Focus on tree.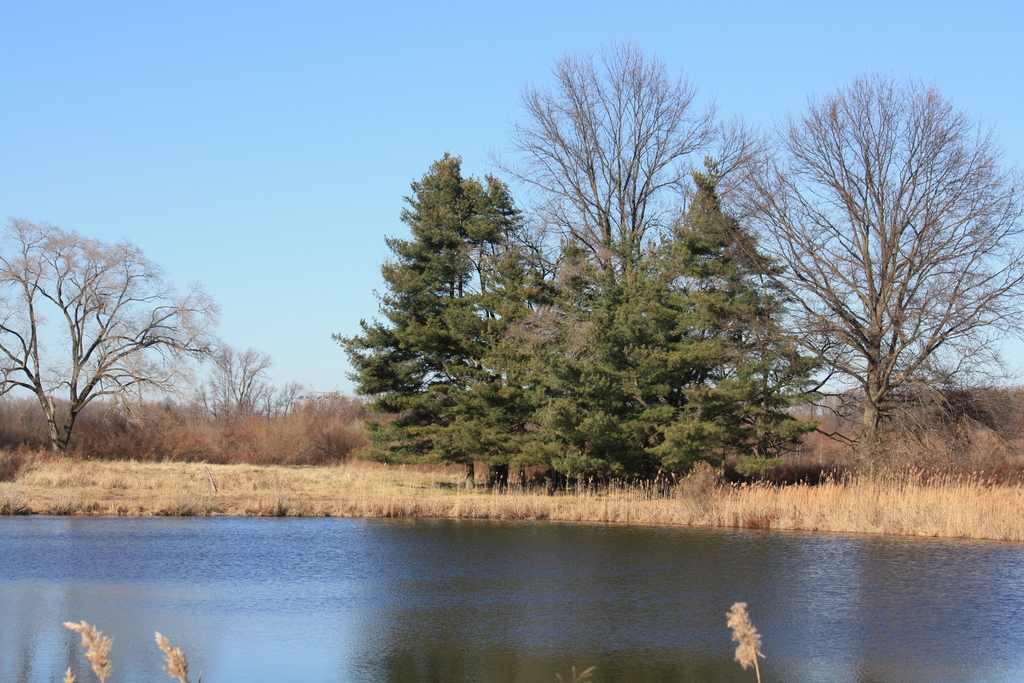
Focused at (417, 242, 573, 493).
